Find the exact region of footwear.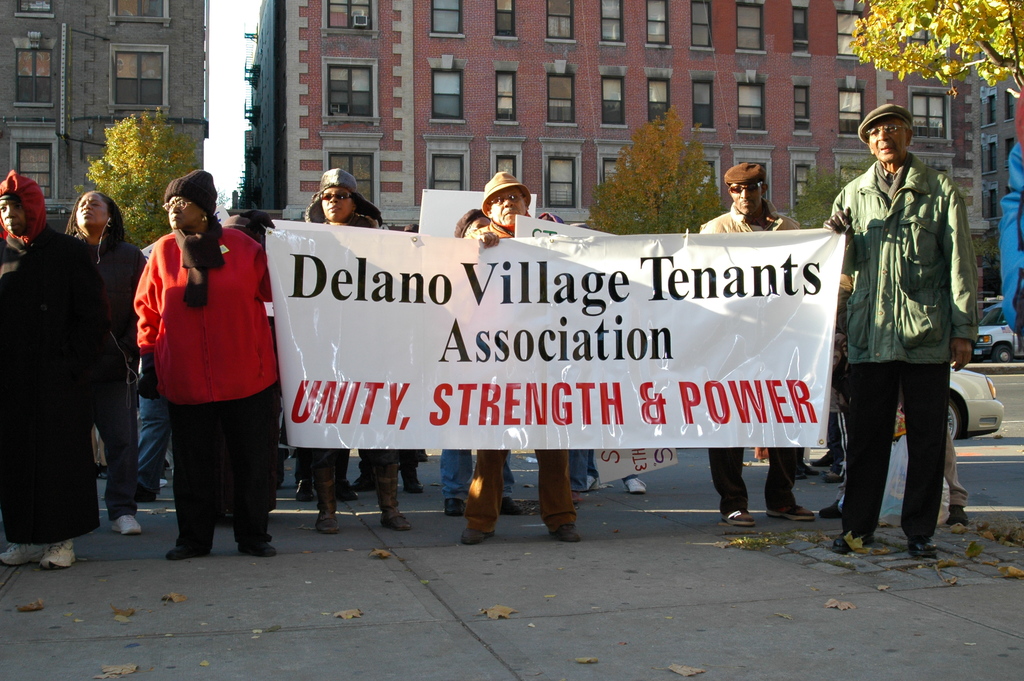
Exact region: bbox=(819, 499, 844, 518).
